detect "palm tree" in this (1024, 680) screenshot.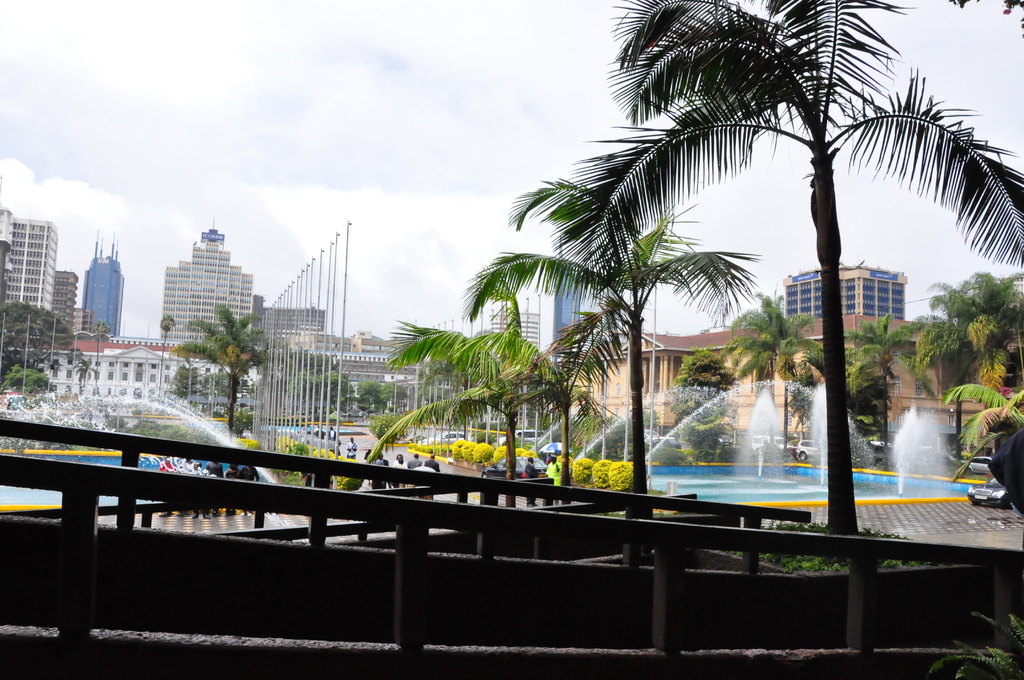
Detection: 721, 298, 819, 485.
